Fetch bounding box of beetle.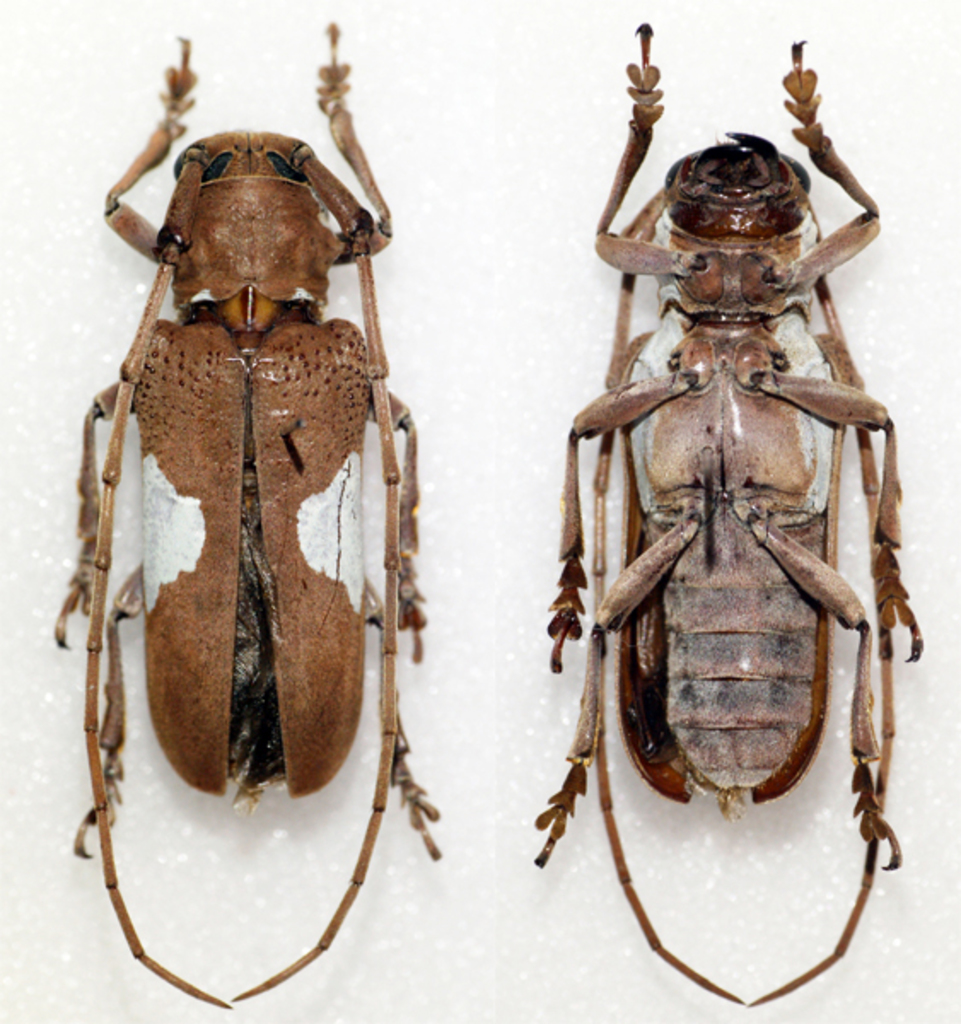
Bbox: [543,85,941,969].
